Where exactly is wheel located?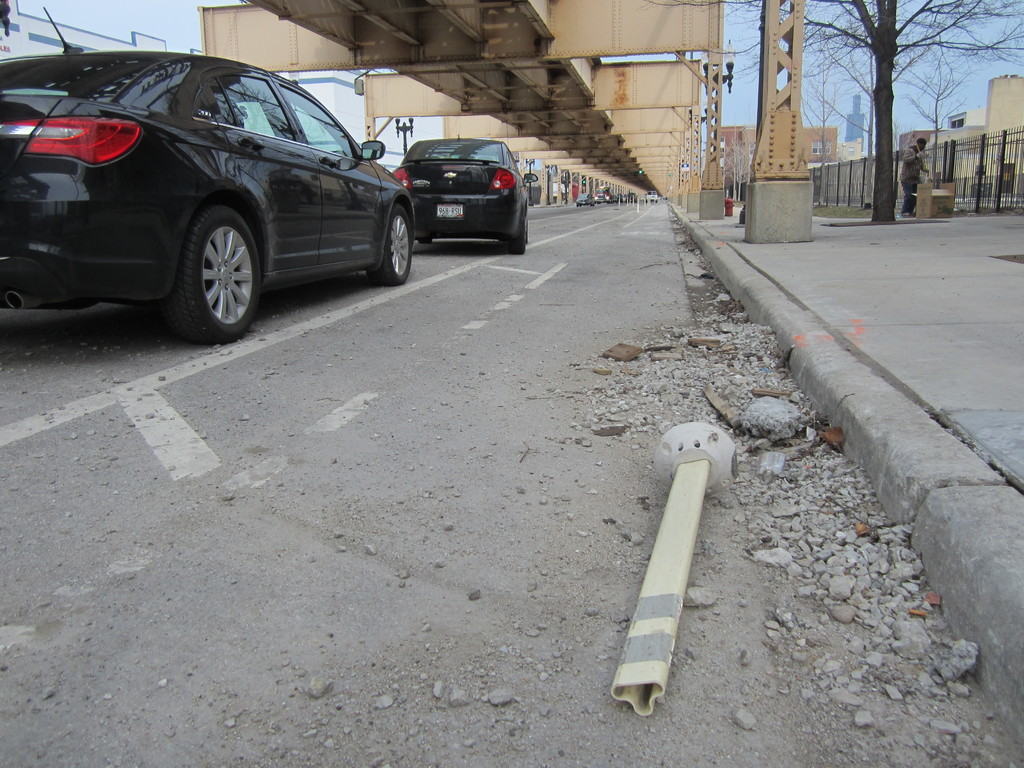
Its bounding box is x1=367 y1=204 x2=412 y2=288.
